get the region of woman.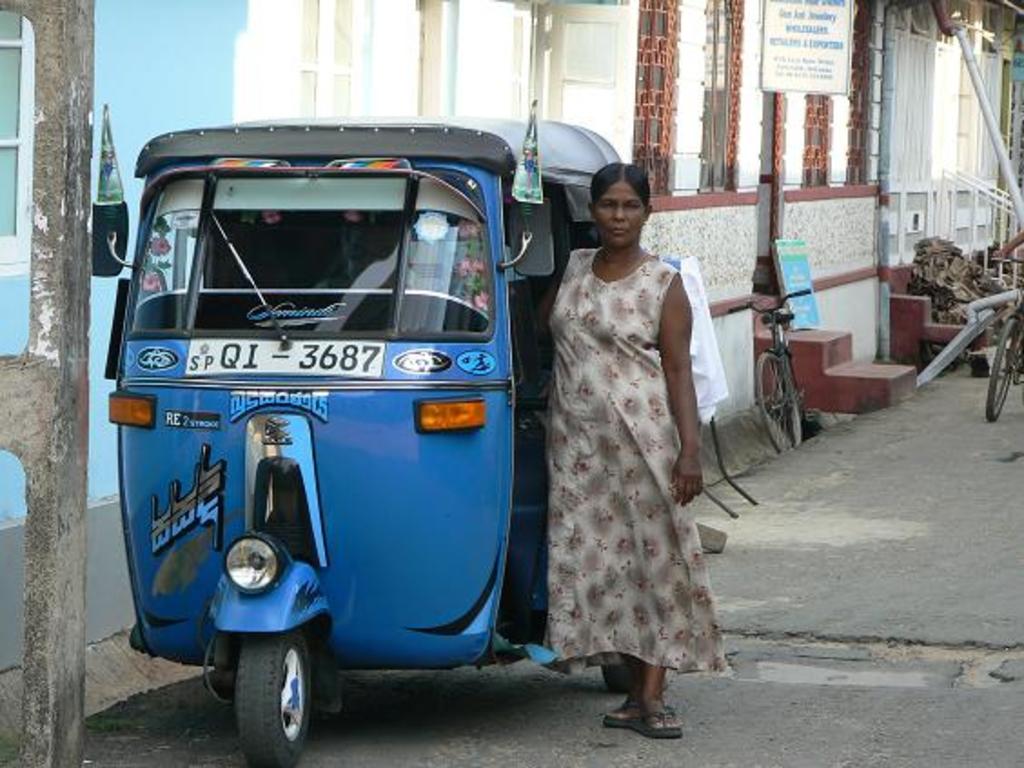
[left=527, top=129, right=717, bottom=723].
